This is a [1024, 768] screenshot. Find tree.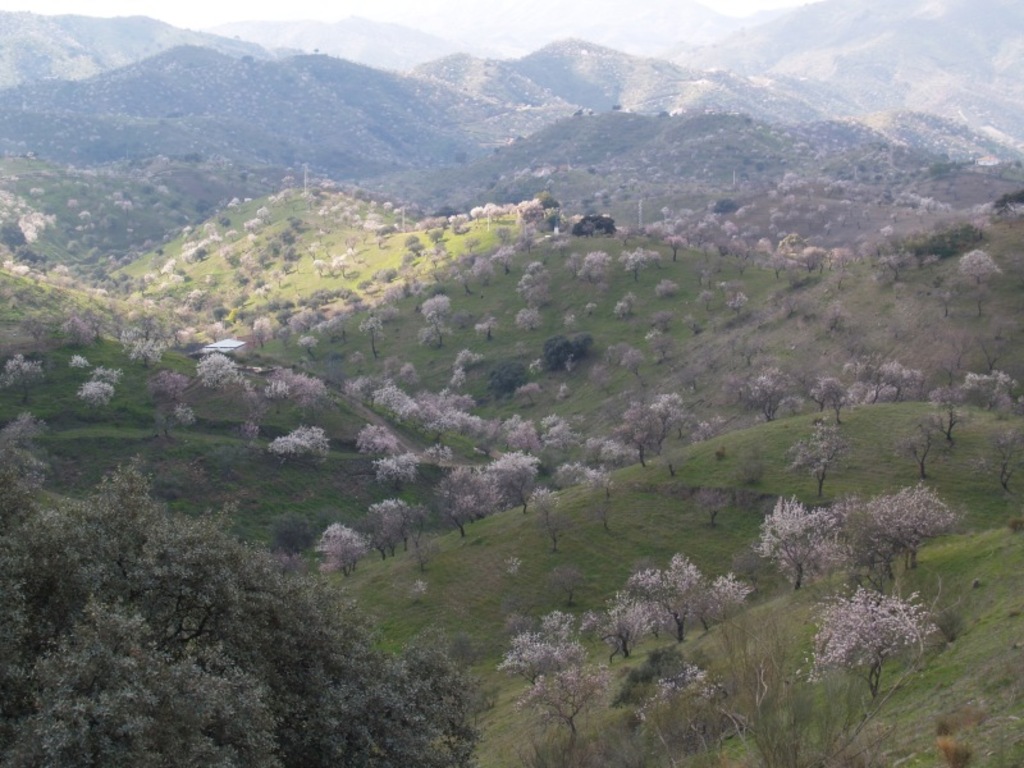
Bounding box: {"left": 314, "top": 524, "right": 369, "bottom": 573}.
